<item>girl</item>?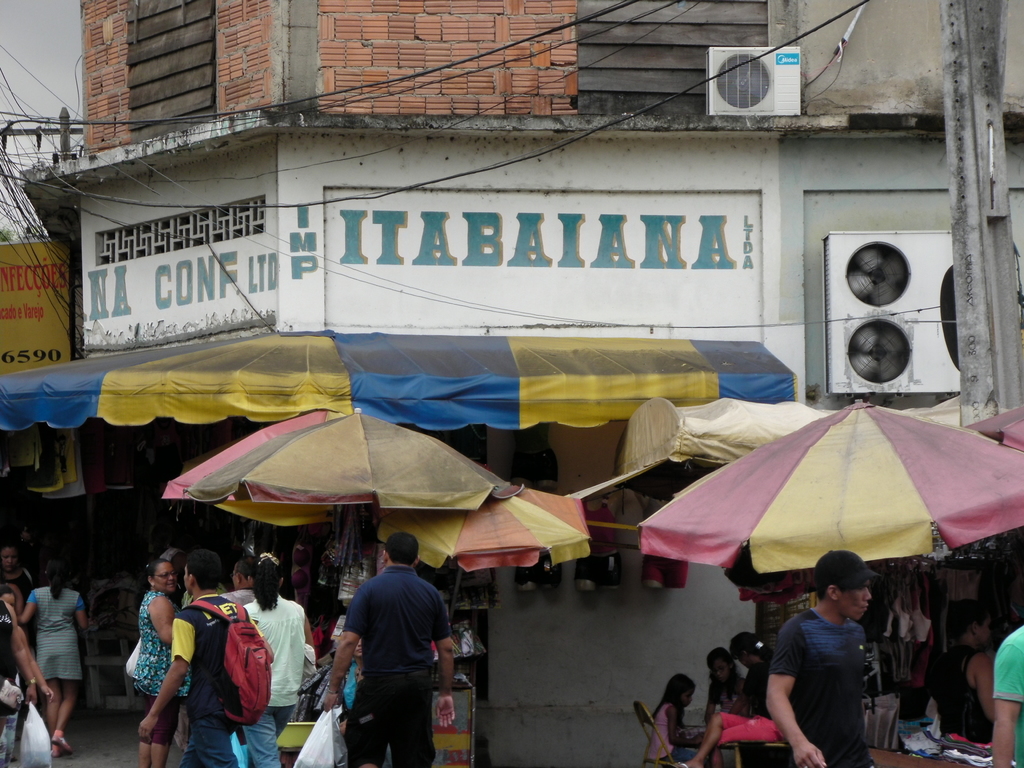
<region>641, 674, 699, 764</region>
